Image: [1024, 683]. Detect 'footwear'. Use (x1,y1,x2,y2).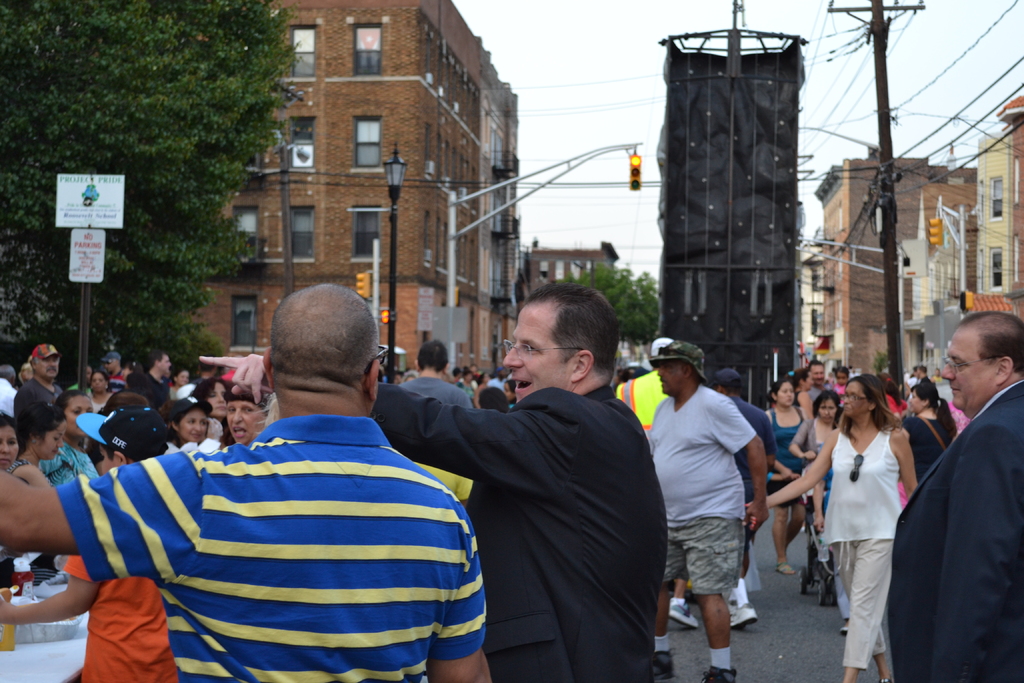
(837,620,849,636).
